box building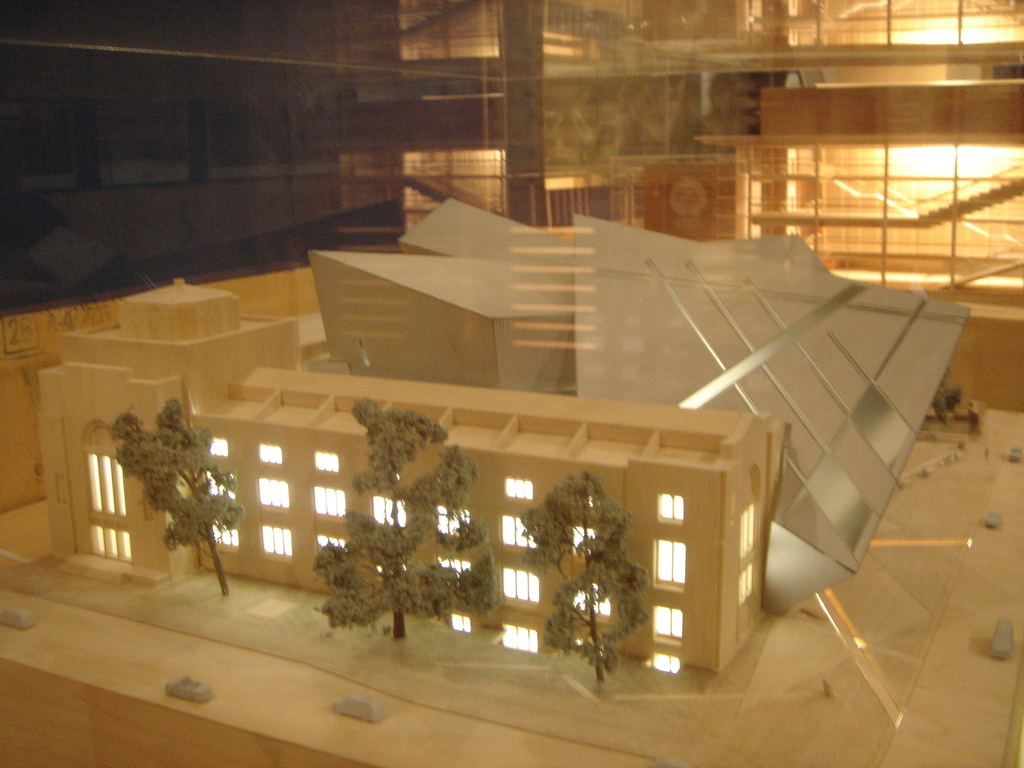
<bbox>0, 0, 1023, 411</bbox>
